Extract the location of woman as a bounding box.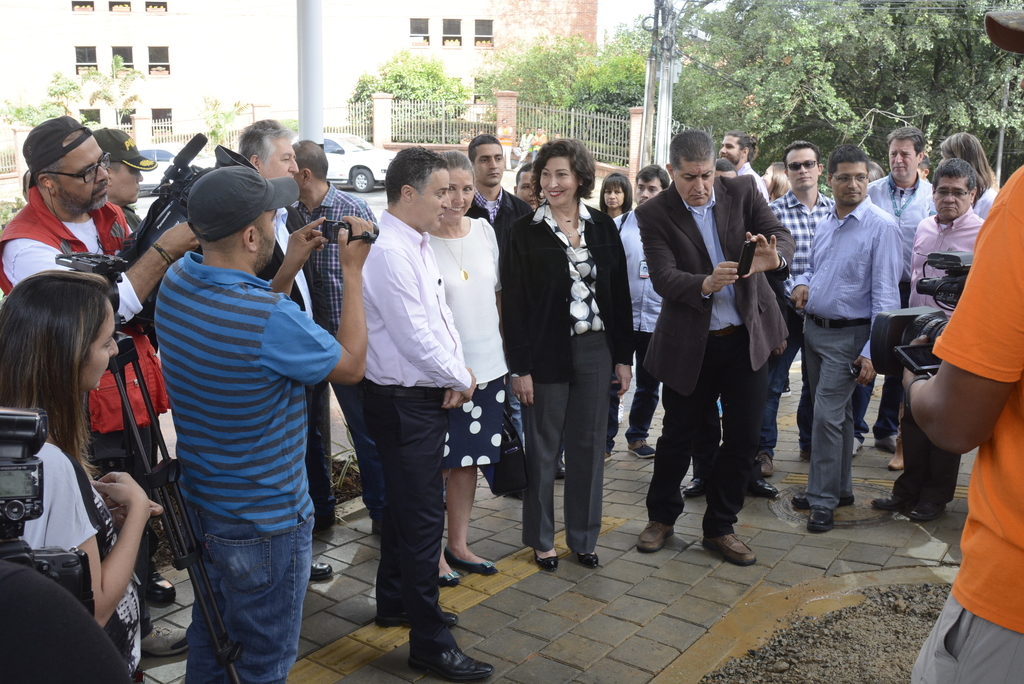
938:125:1002:221.
